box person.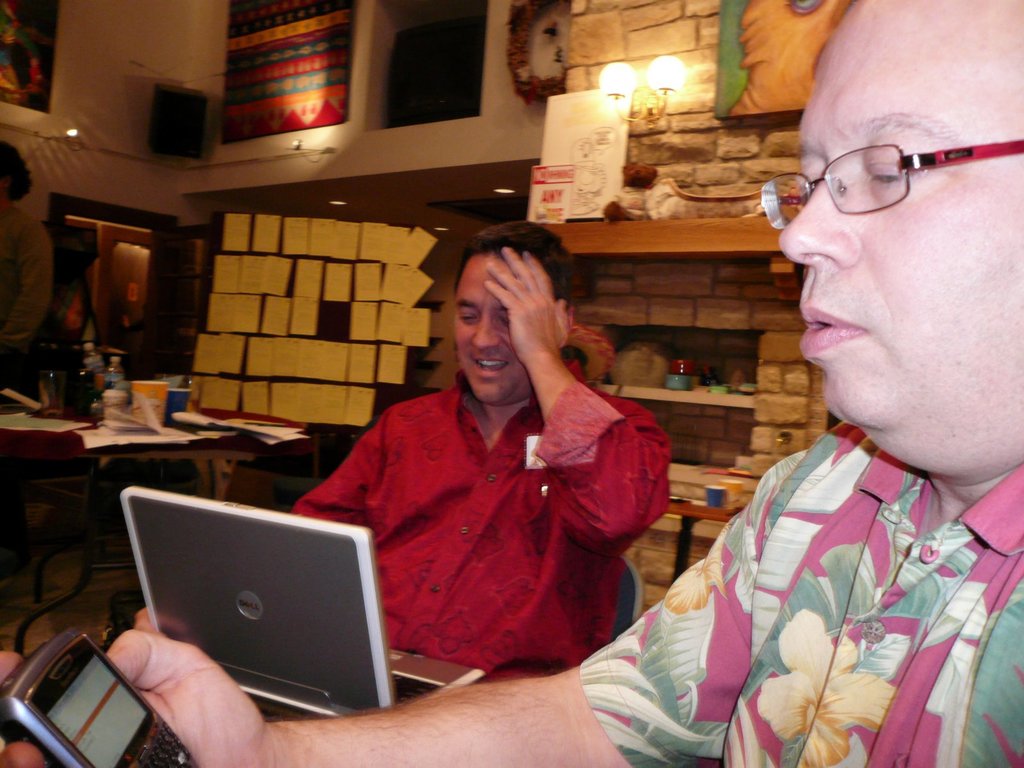
0, 138, 54, 406.
